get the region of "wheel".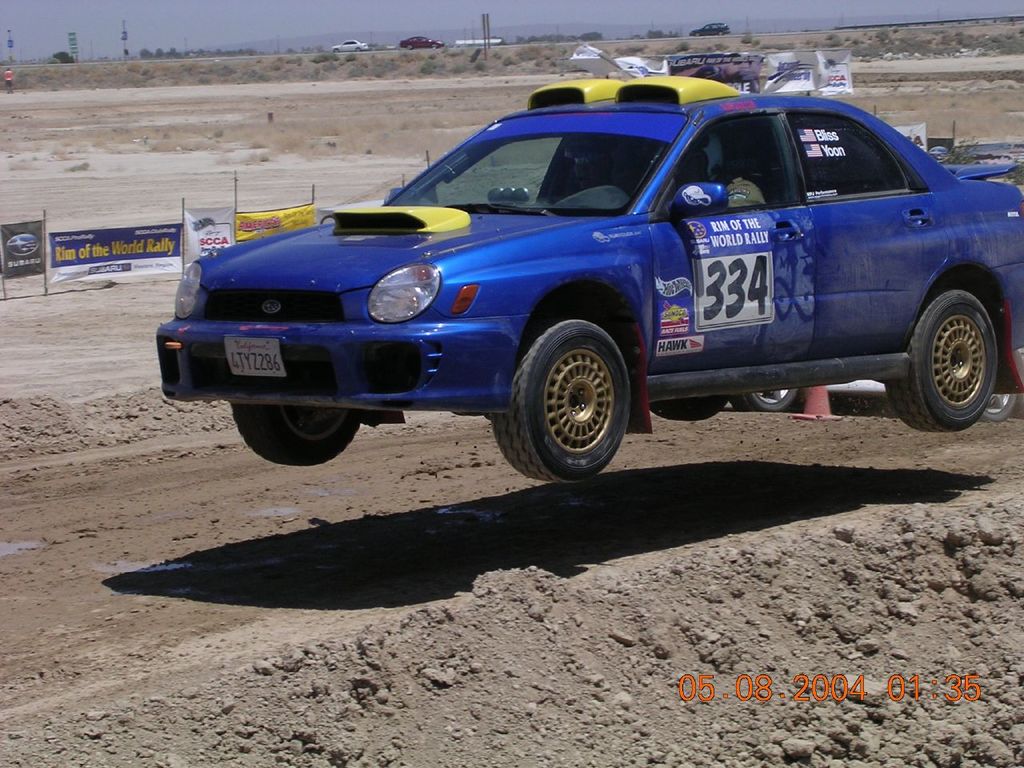
{"left": 648, "top": 397, "right": 732, "bottom": 419}.
